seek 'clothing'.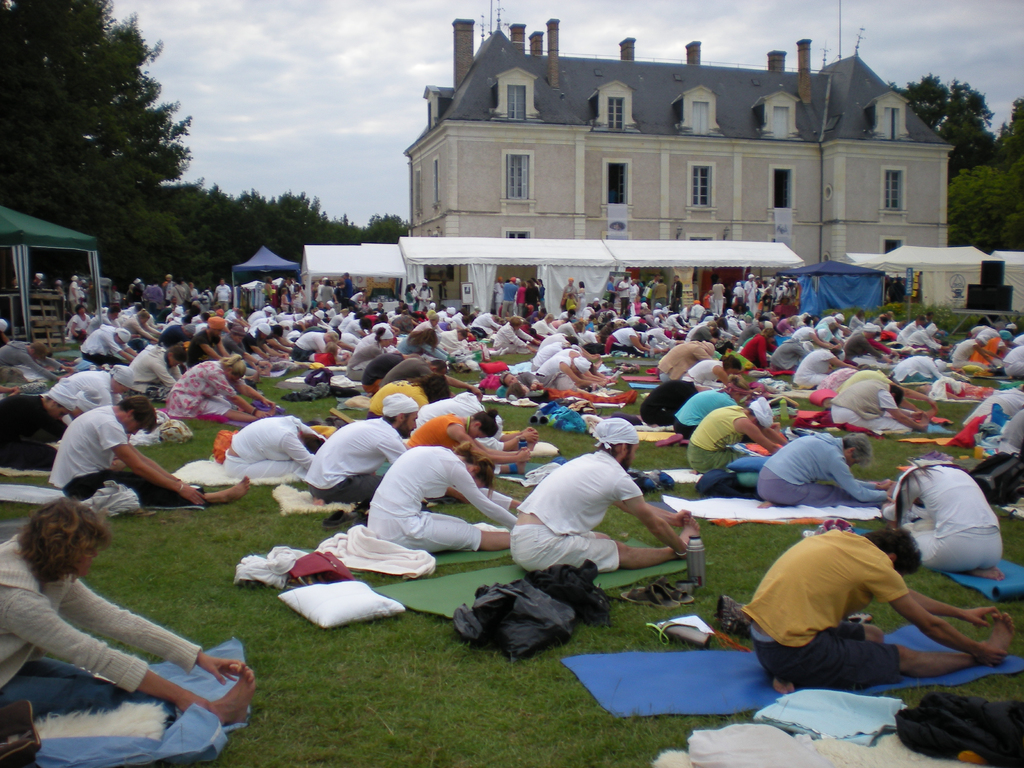
<region>76, 314, 93, 343</region>.
